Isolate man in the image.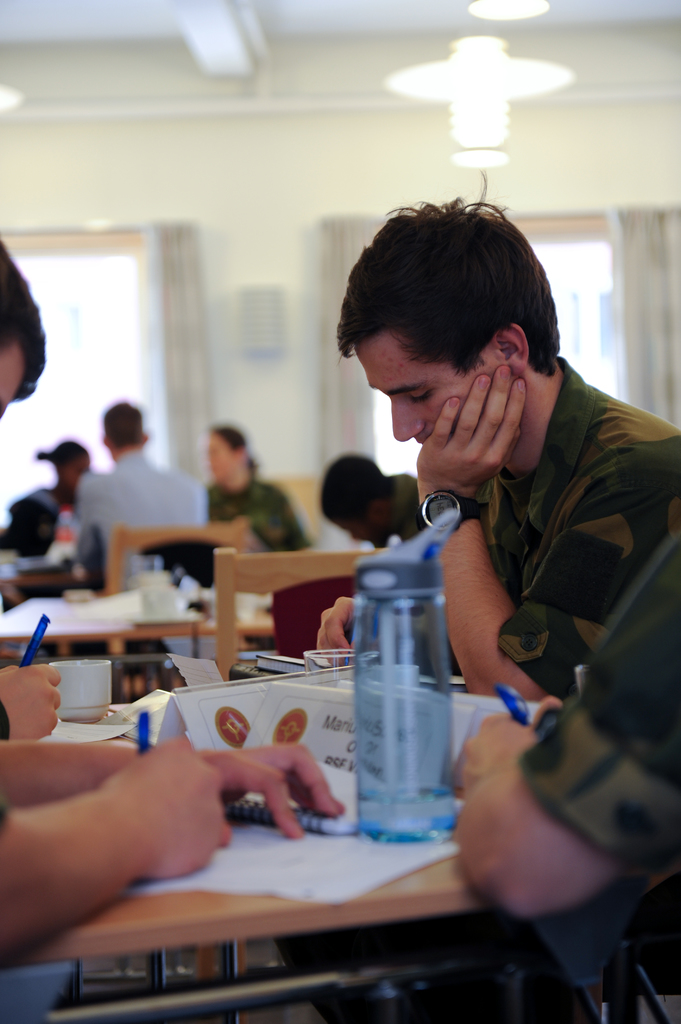
Isolated region: bbox(68, 401, 220, 609).
